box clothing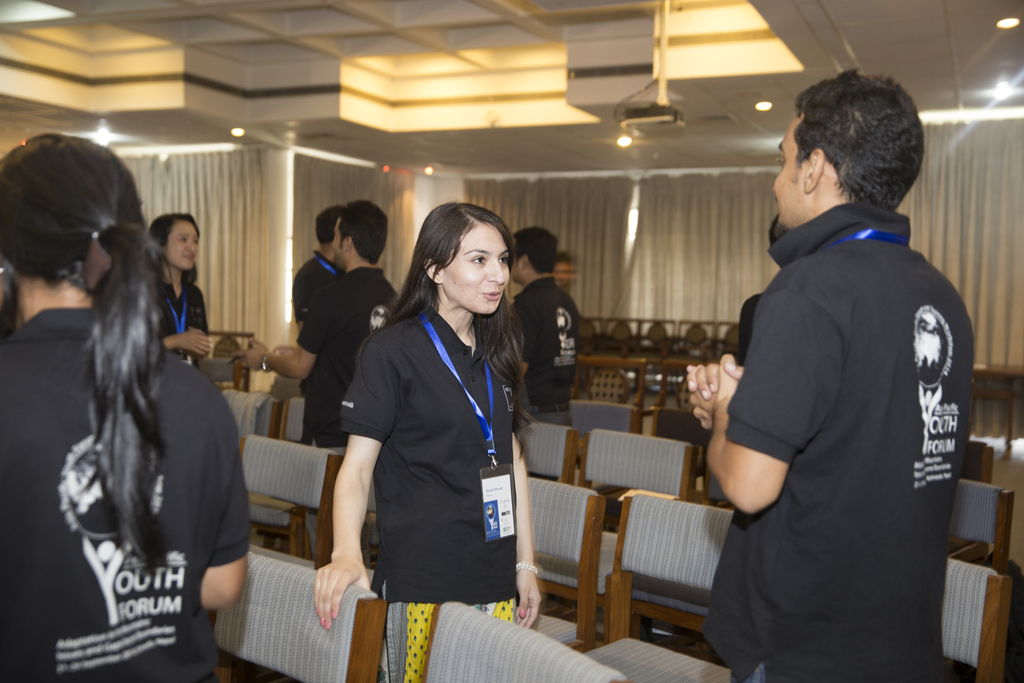
crop(331, 292, 525, 679)
